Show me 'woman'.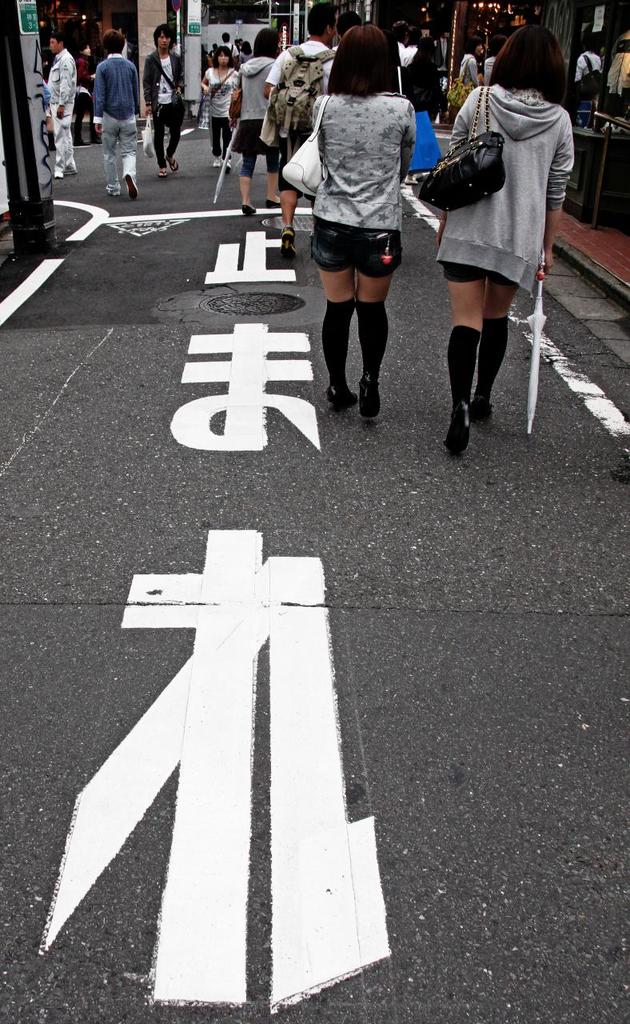
'woman' is here: (x1=232, y1=37, x2=249, y2=62).
